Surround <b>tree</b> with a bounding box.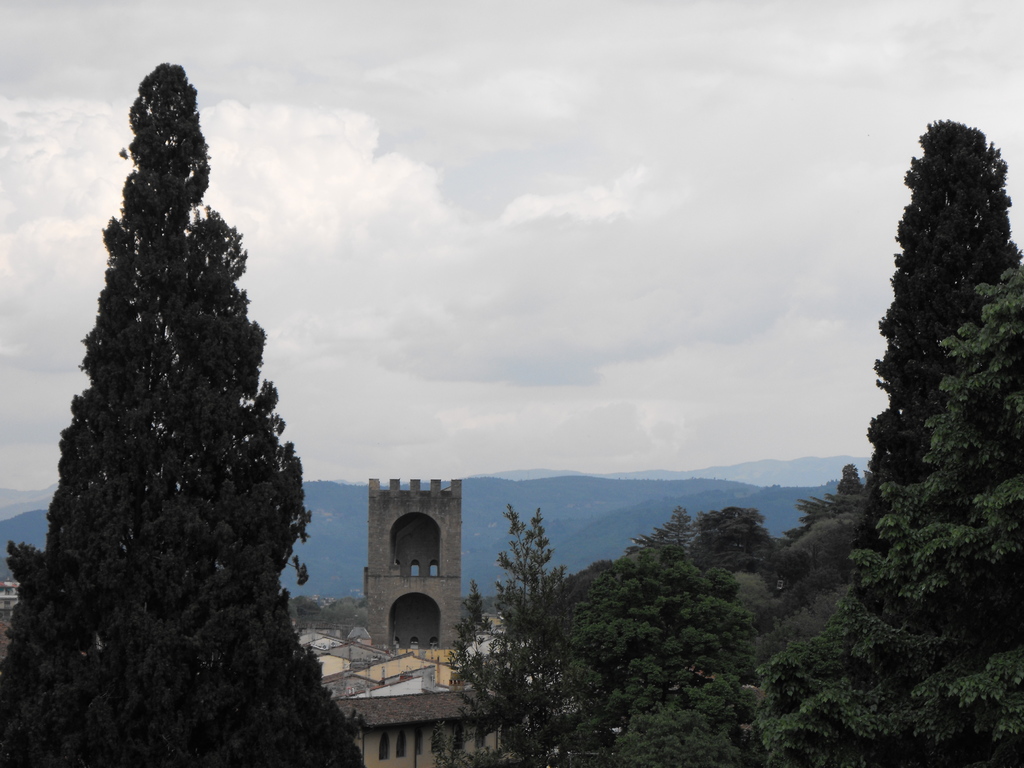
666:515:828:765.
